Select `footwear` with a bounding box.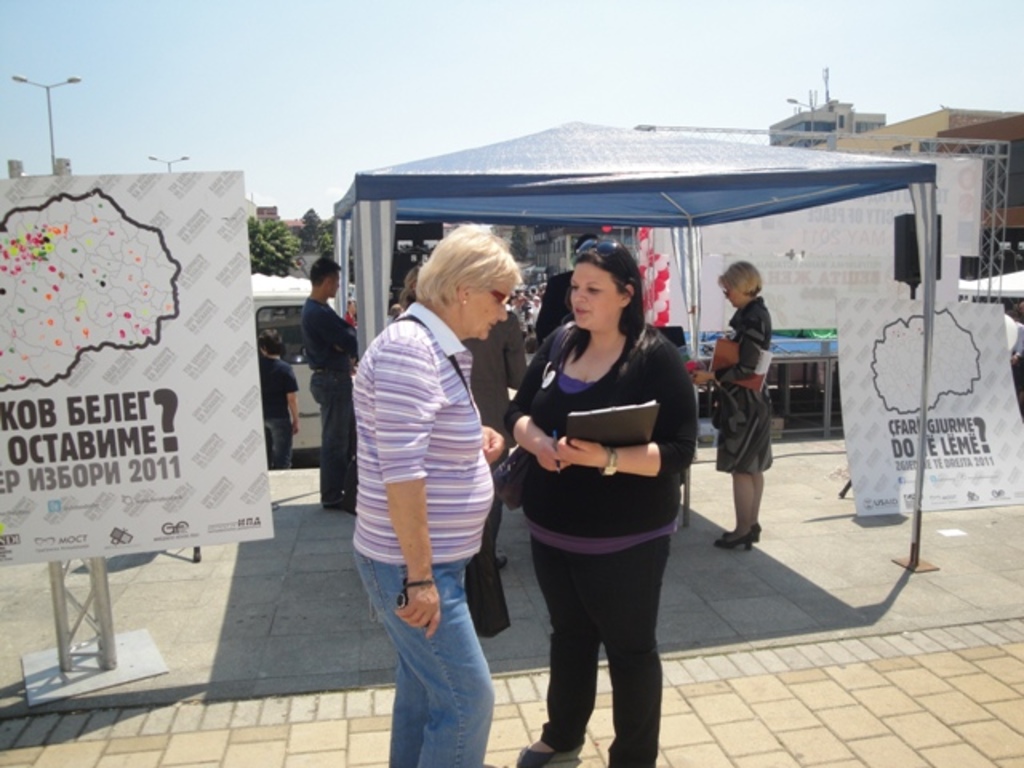
rect(517, 728, 579, 763).
